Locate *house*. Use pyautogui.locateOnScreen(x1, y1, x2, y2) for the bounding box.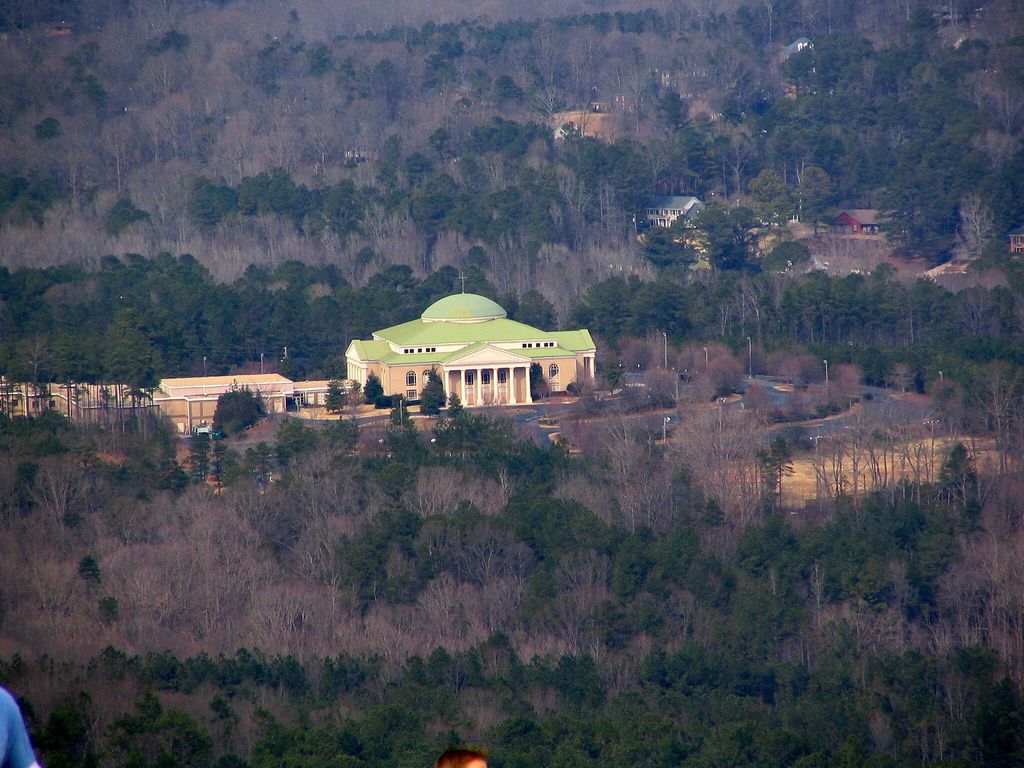
pyautogui.locateOnScreen(350, 295, 594, 424).
